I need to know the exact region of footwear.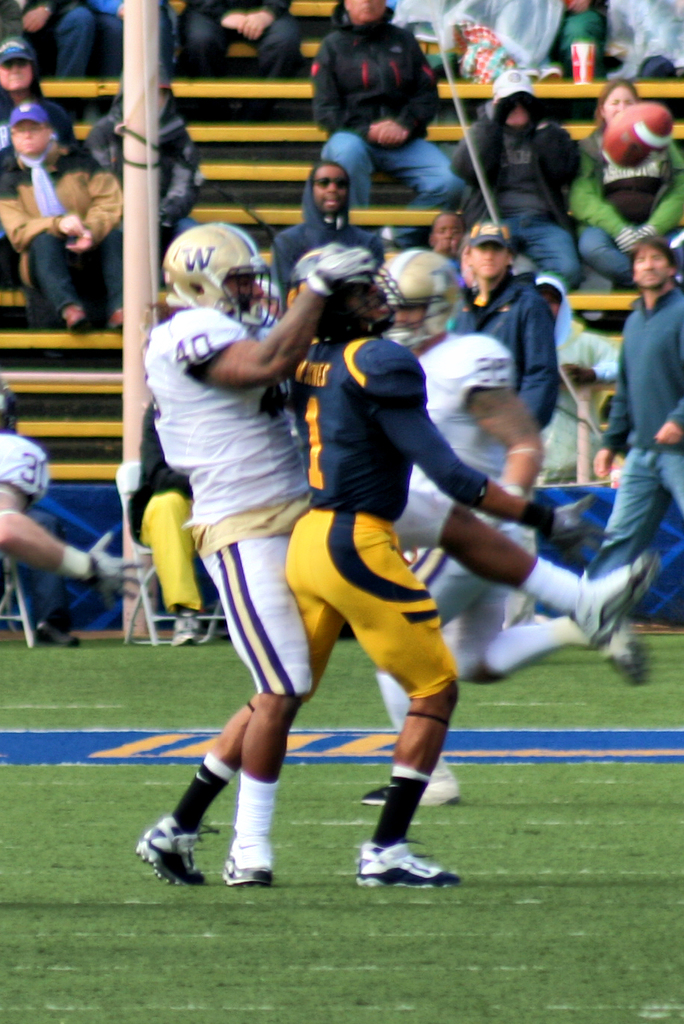
Region: 169 609 199 646.
